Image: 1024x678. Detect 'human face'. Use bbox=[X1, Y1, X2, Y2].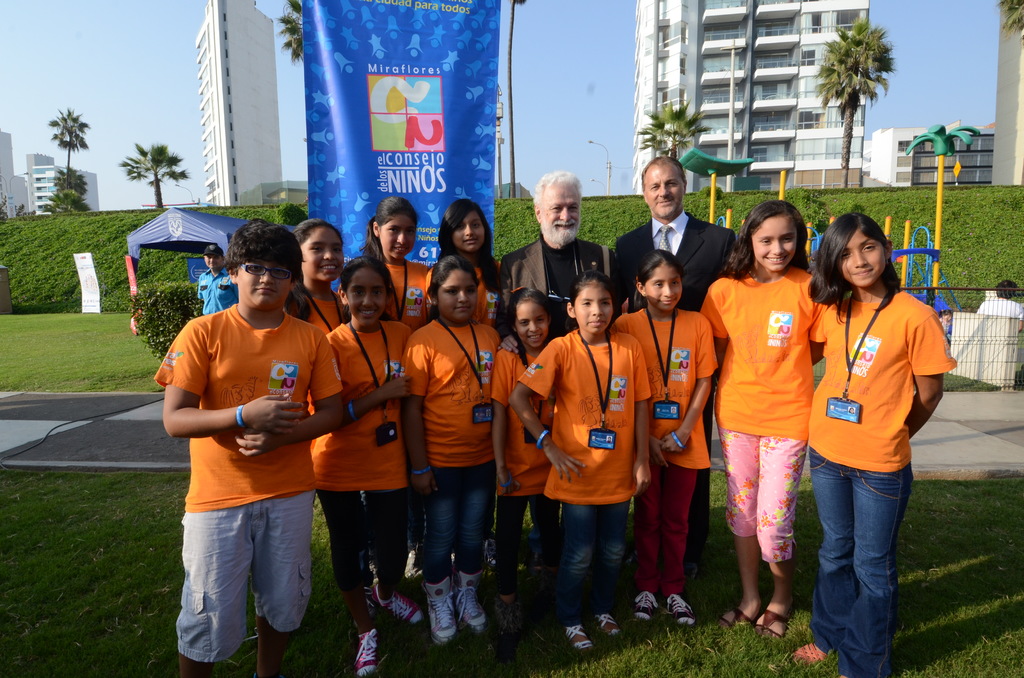
bbox=[644, 166, 684, 217].
